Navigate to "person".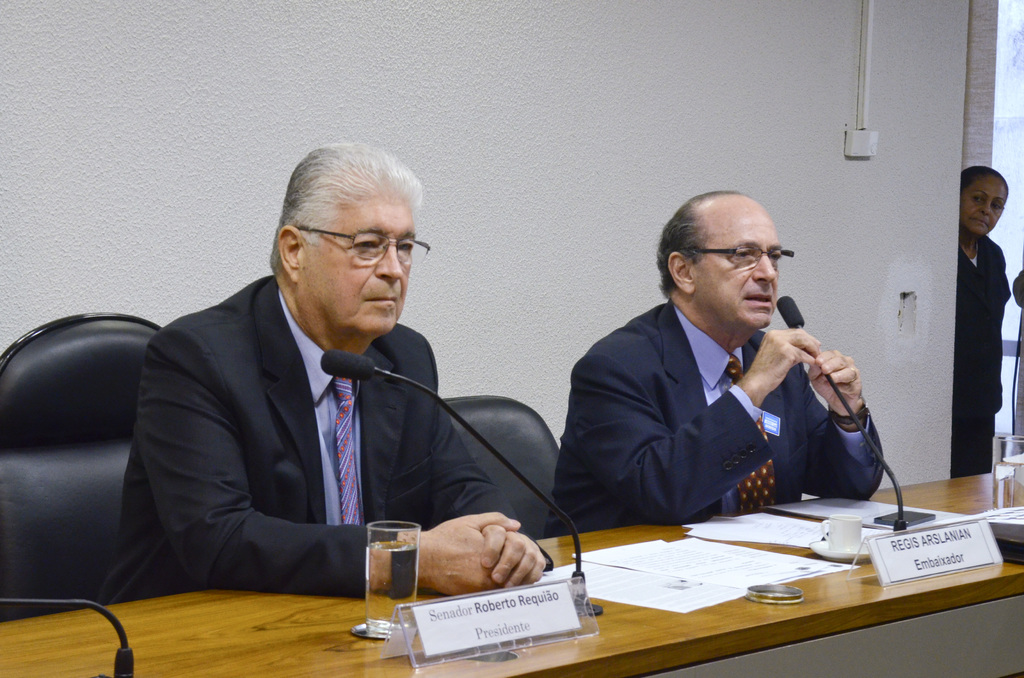
Navigation target: 952,165,1009,481.
